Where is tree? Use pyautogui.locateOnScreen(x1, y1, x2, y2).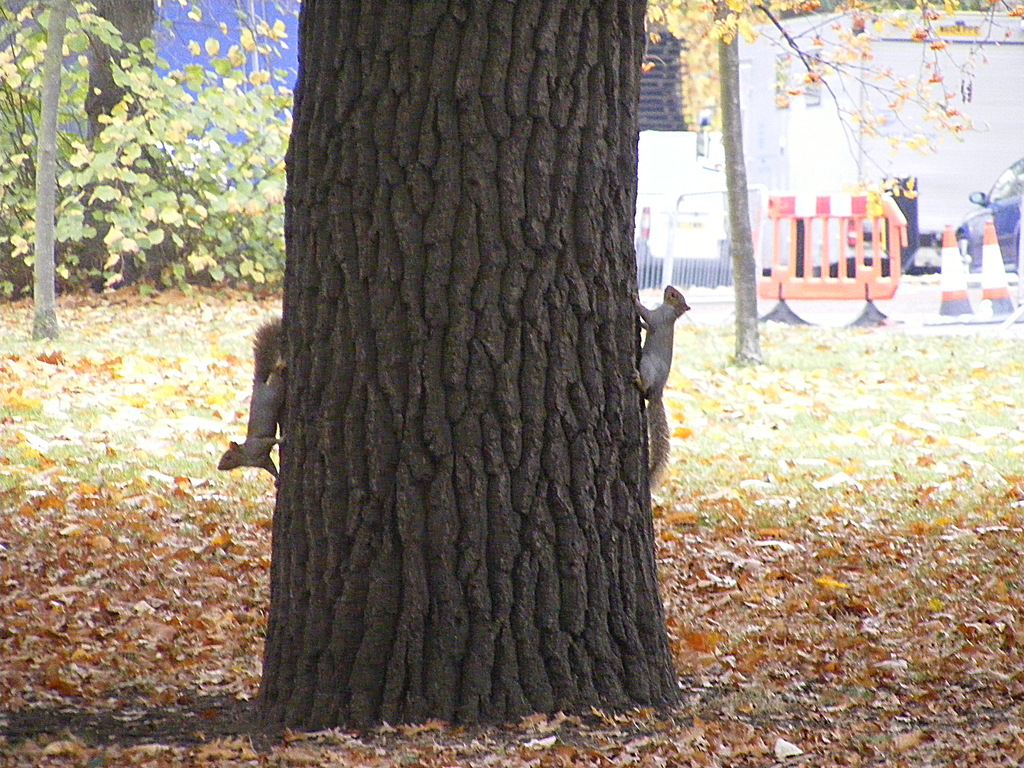
pyautogui.locateOnScreen(646, 0, 1023, 367).
